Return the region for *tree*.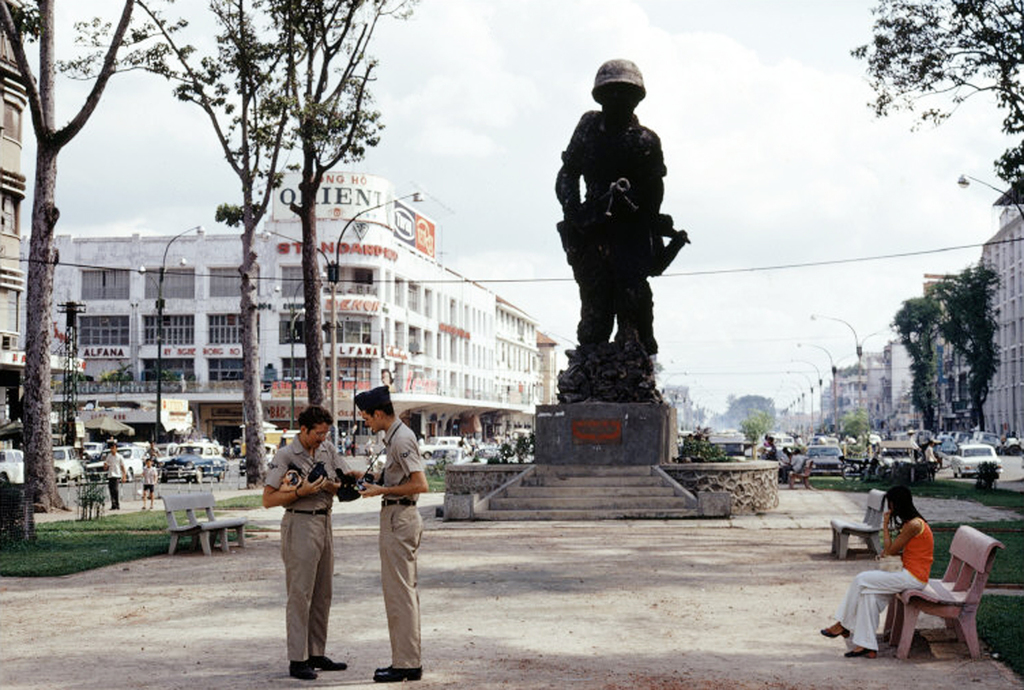
(737, 405, 768, 459).
